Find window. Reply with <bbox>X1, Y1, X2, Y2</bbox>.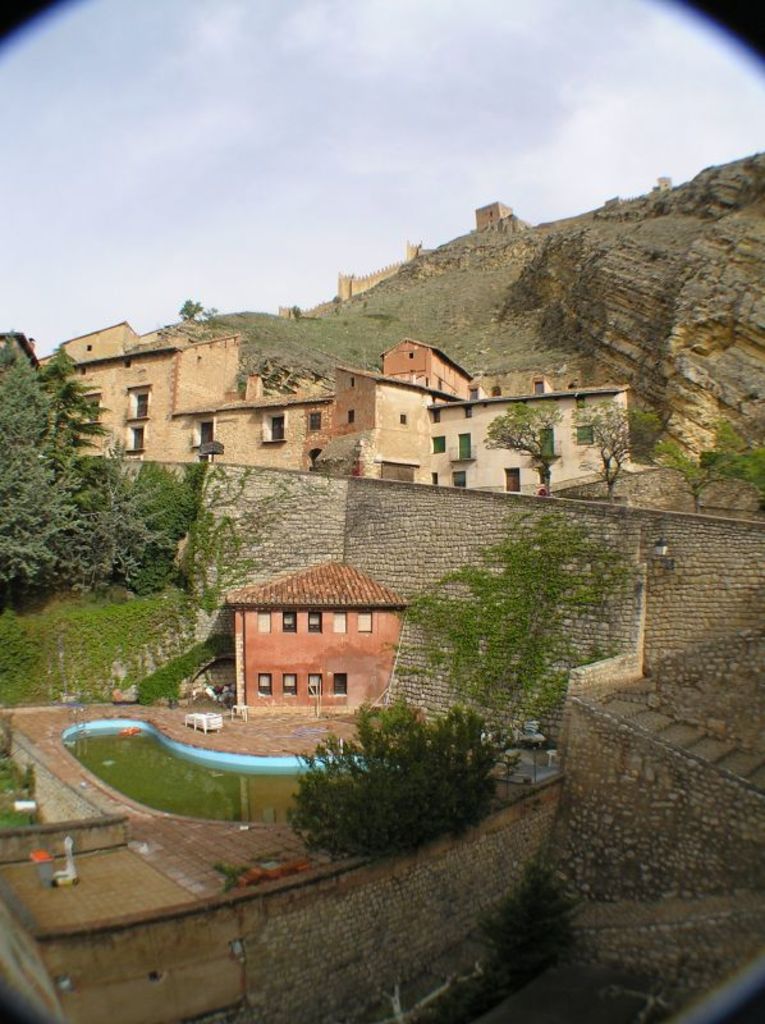
<bbox>307, 408, 327, 438</bbox>.
